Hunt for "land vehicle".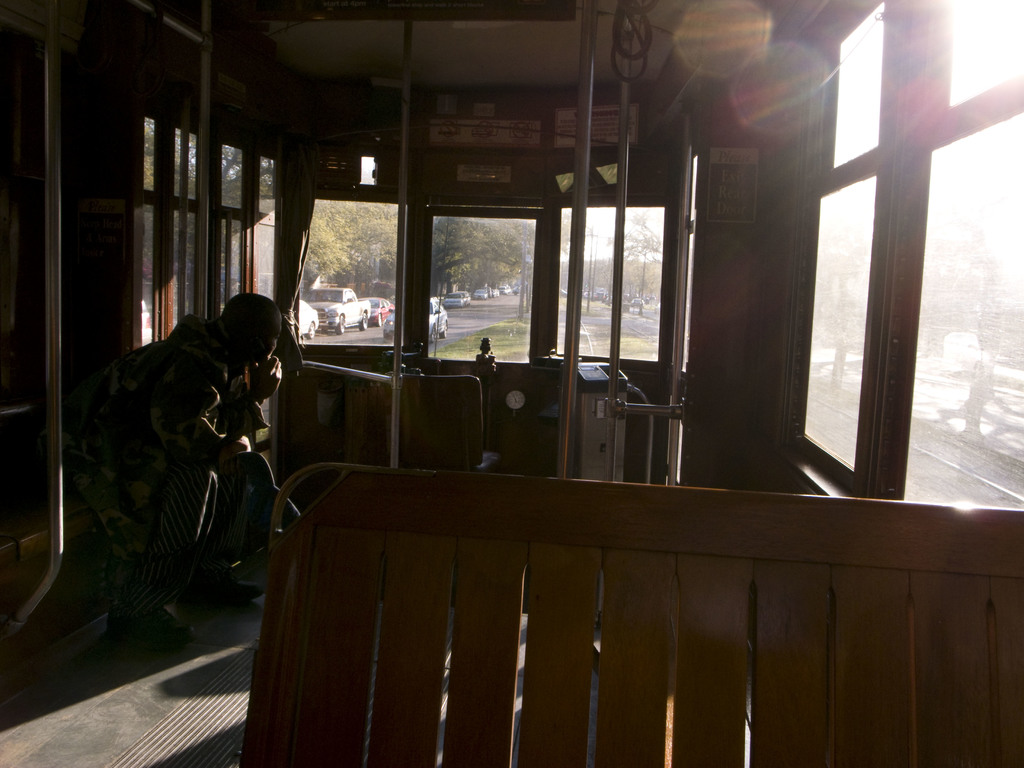
Hunted down at detection(490, 287, 500, 300).
